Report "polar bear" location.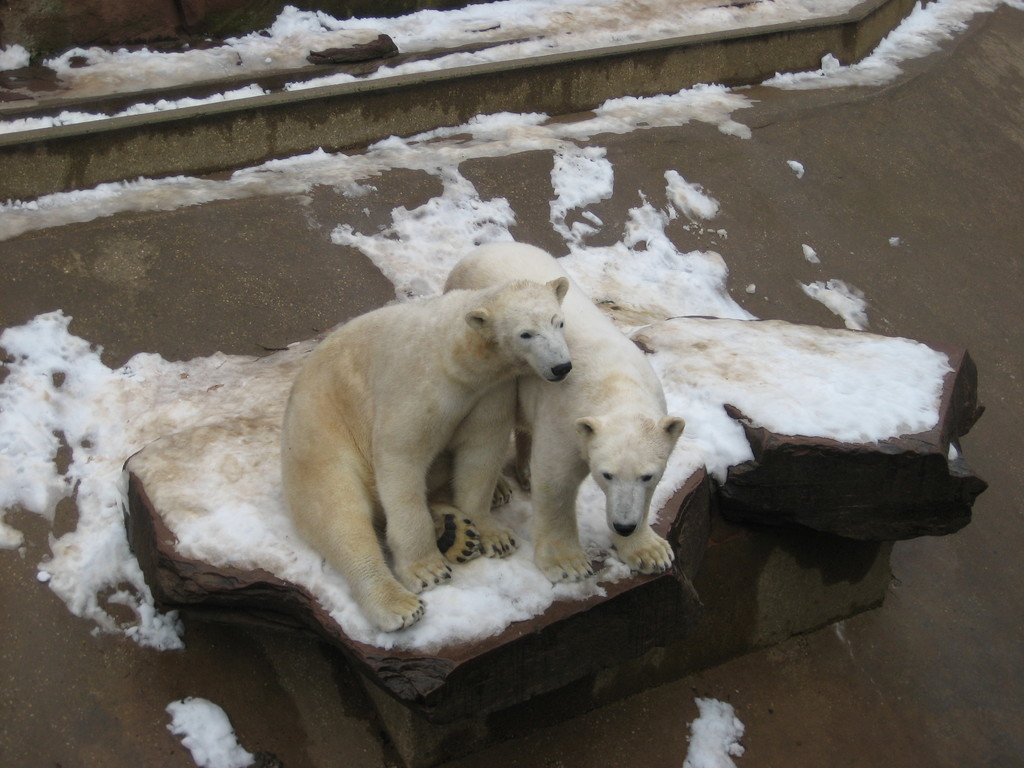
Report: rect(278, 276, 568, 631).
